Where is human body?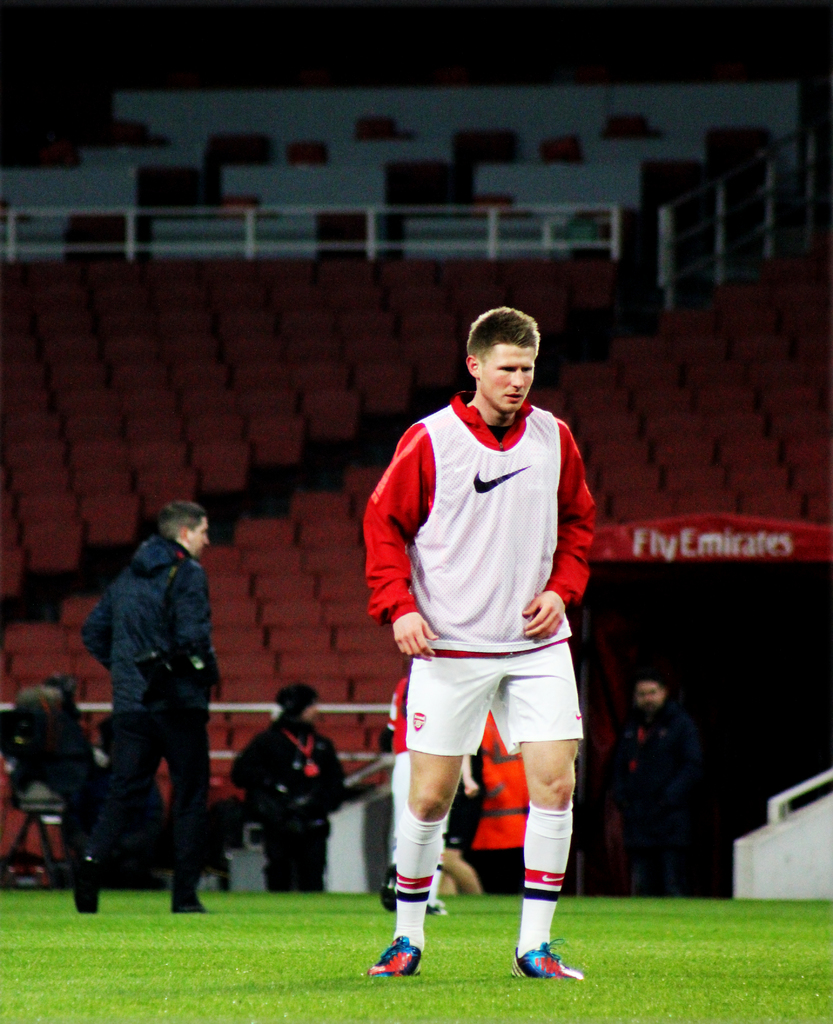
left=62, top=538, right=213, bottom=918.
